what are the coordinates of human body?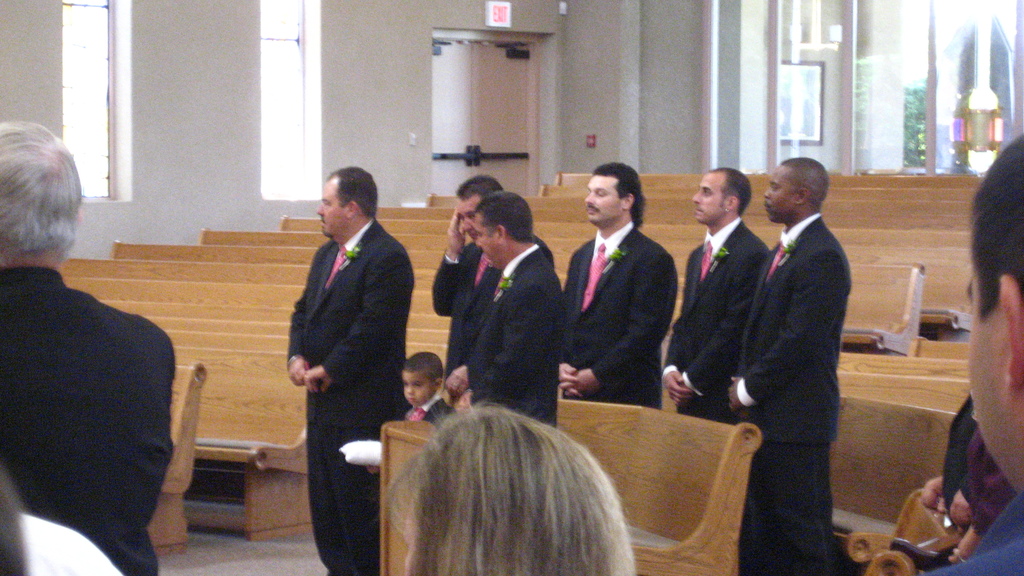
(19,168,186,575).
